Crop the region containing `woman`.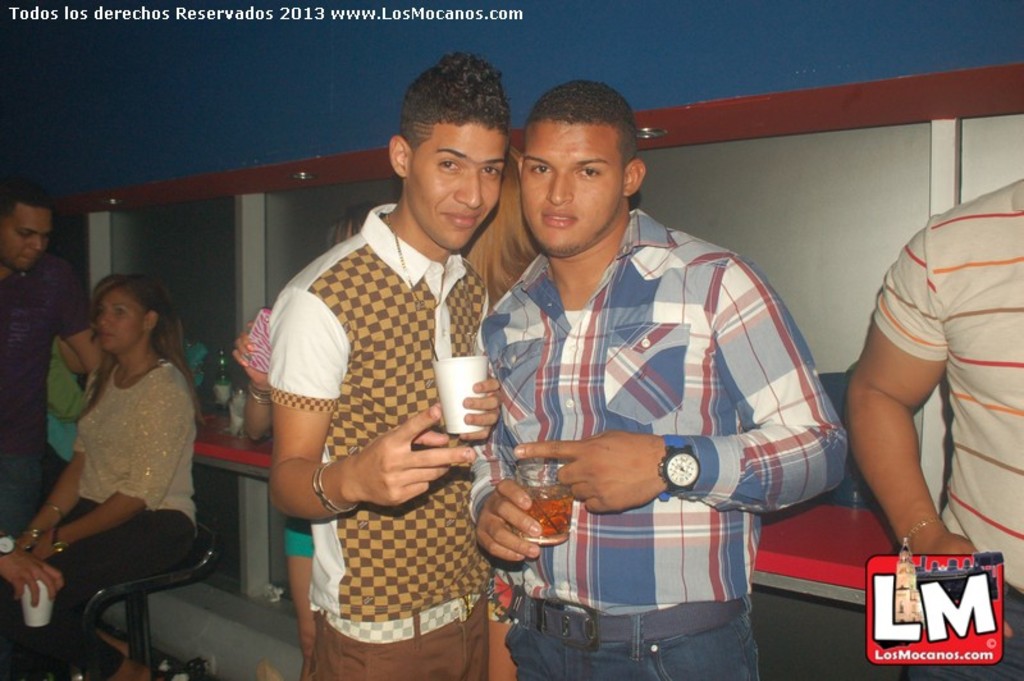
Crop region: 28/255/210/661.
